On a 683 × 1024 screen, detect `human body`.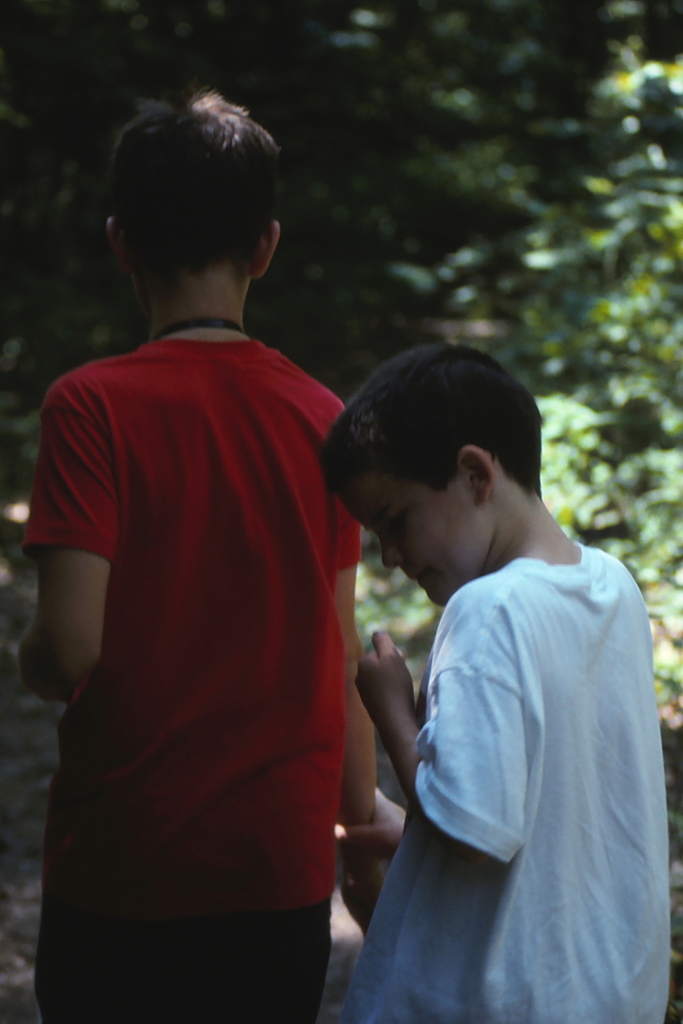
(342, 543, 682, 1014).
